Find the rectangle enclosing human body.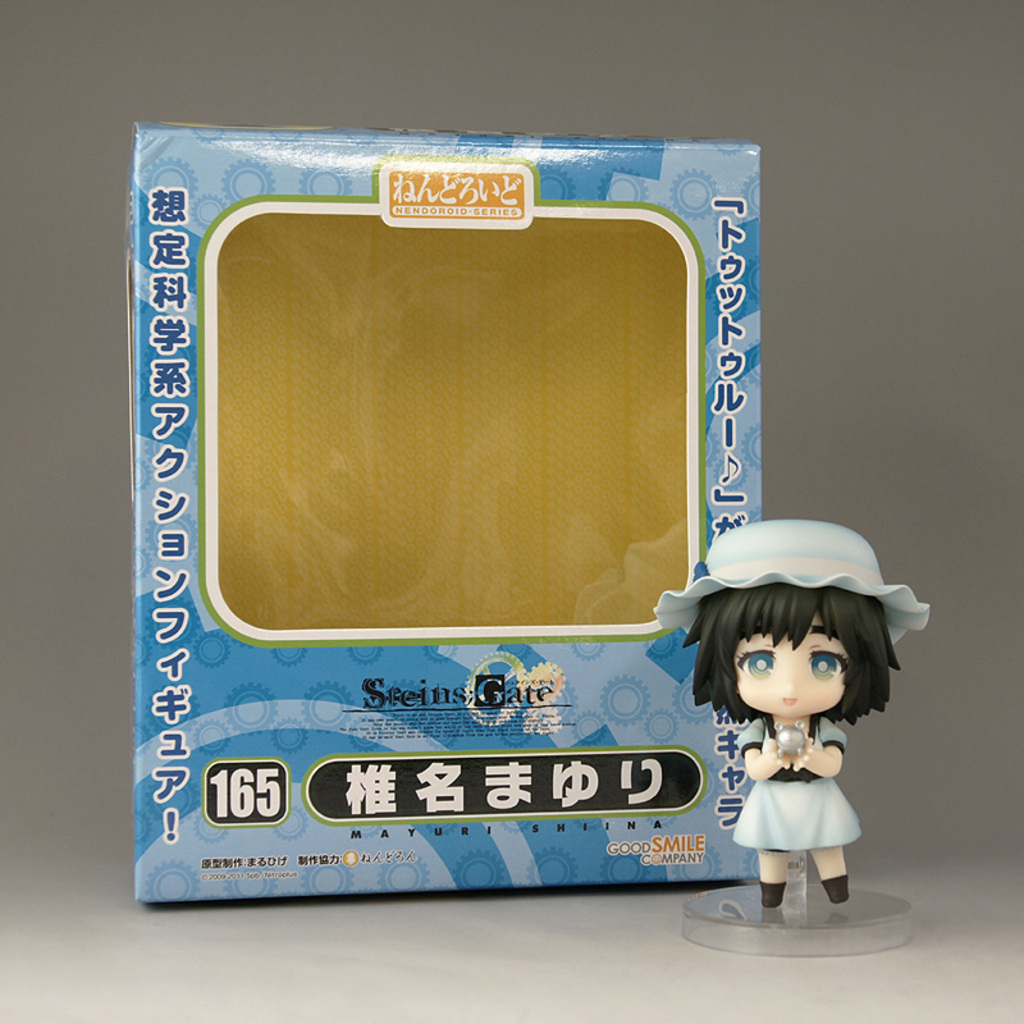
select_region(677, 530, 931, 956).
